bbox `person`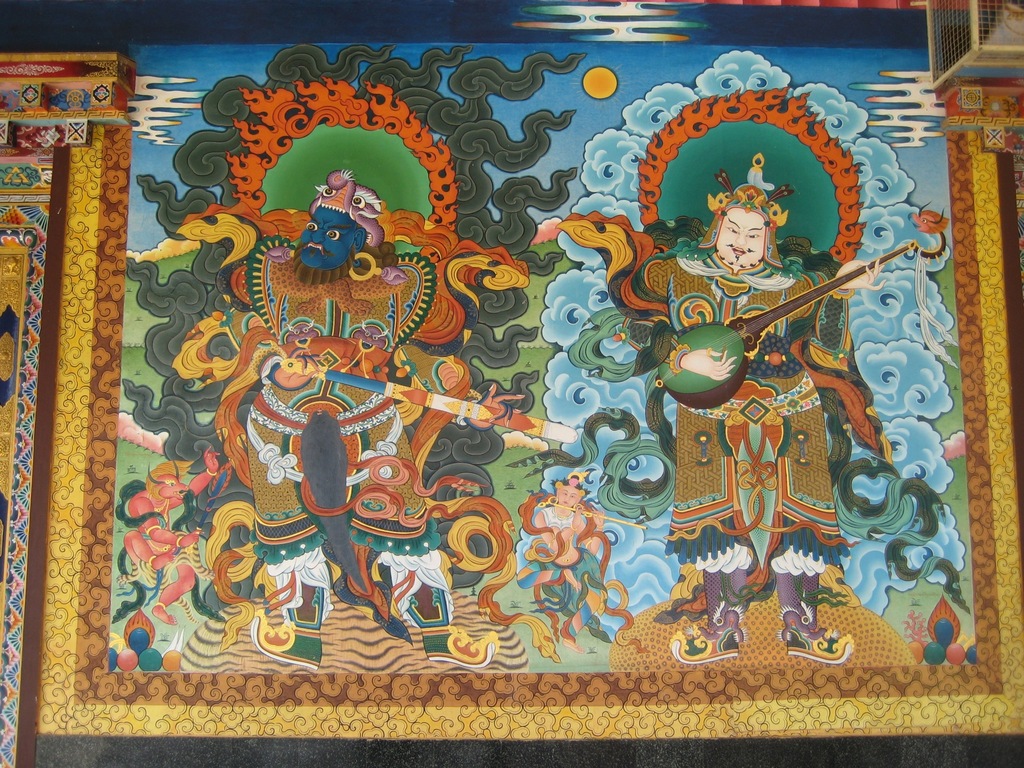
644,204,883,657
